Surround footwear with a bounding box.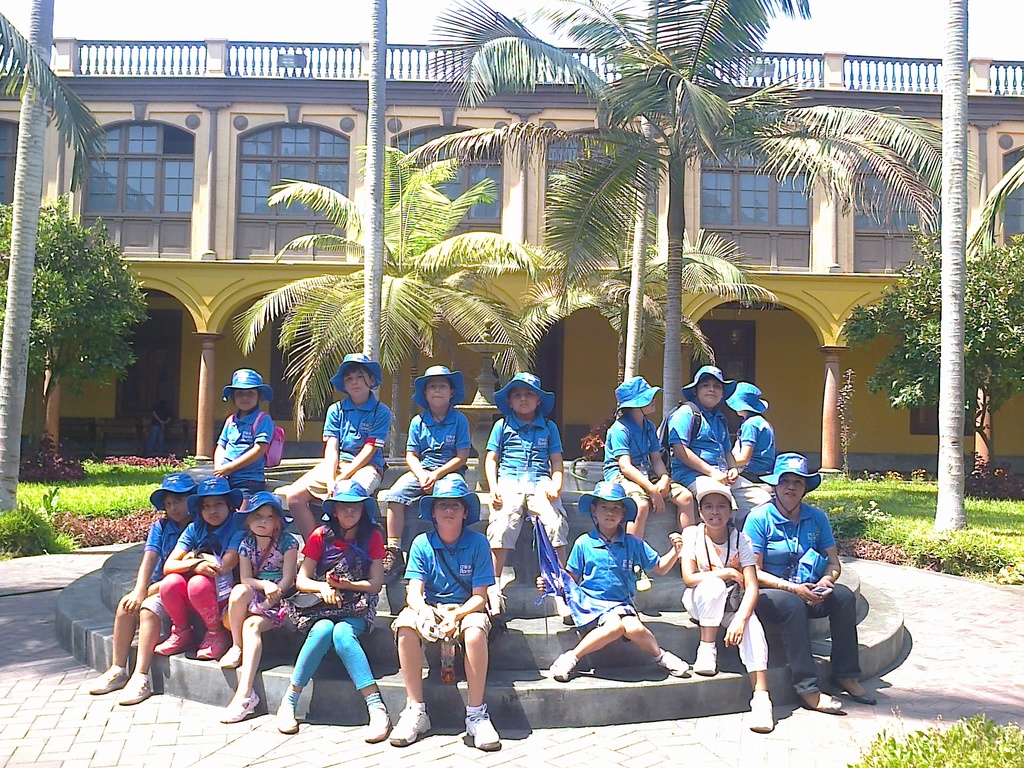
crop(661, 648, 691, 671).
